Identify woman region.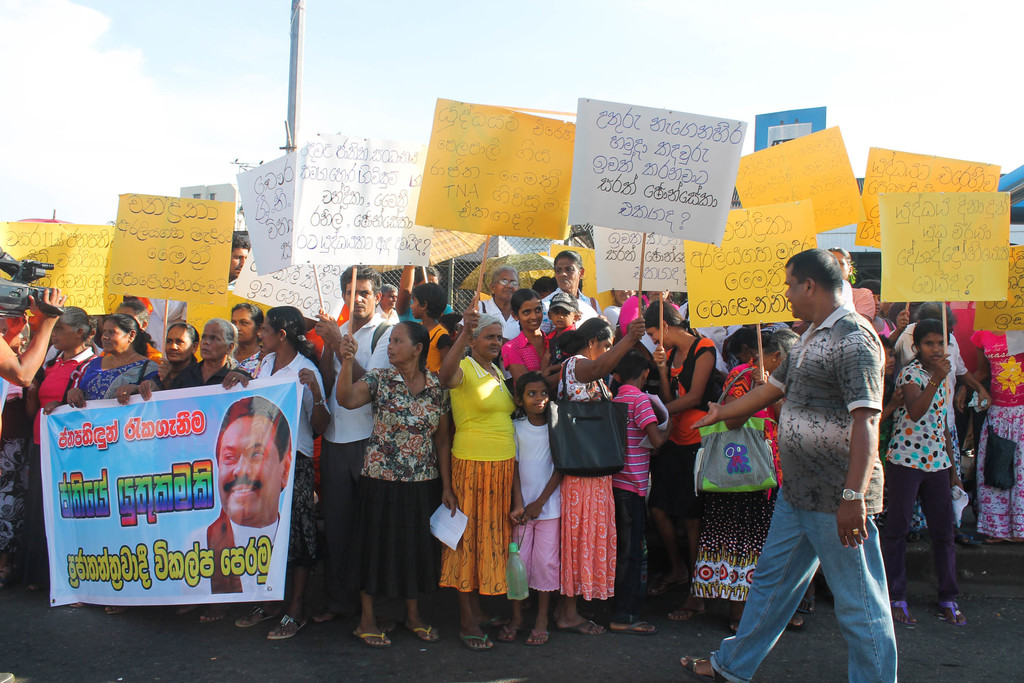
Region: 554/315/646/636.
